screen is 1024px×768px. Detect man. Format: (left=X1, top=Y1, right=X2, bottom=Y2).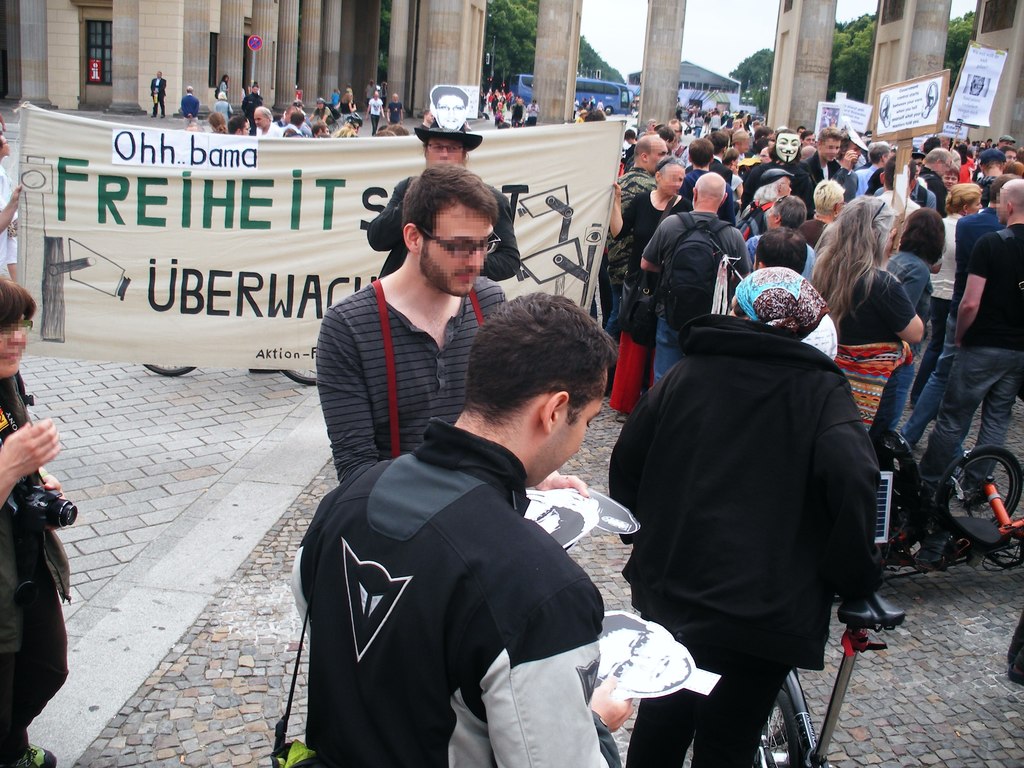
(left=920, top=175, right=1023, bottom=506).
